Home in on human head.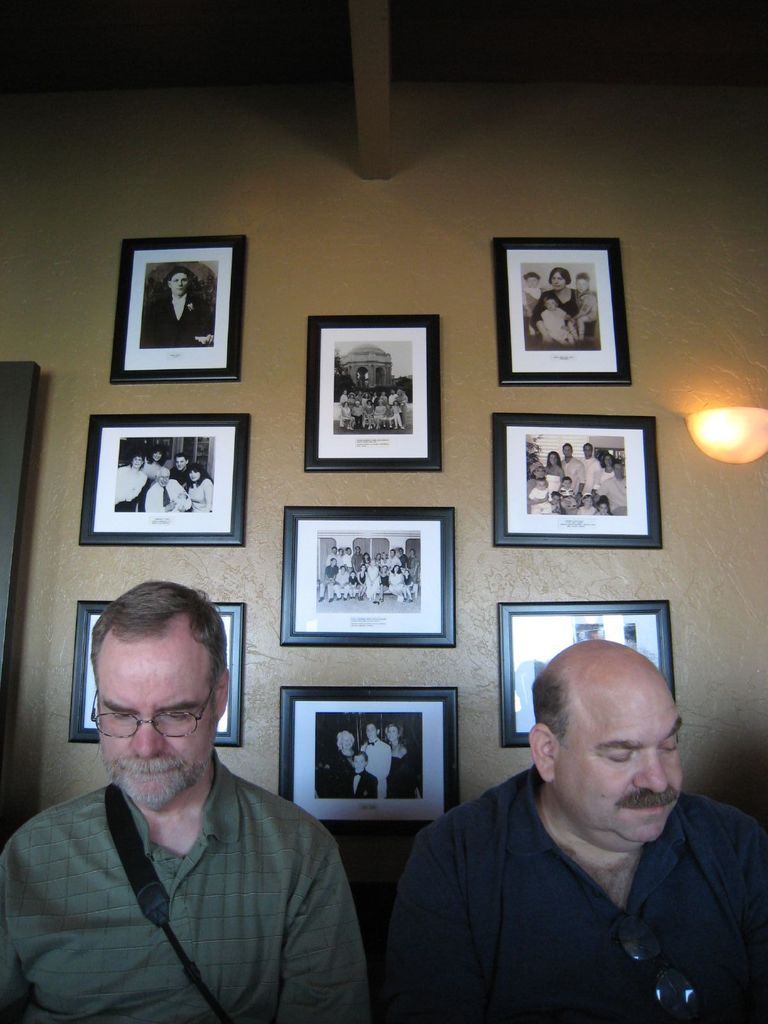
Homed in at [x1=525, y1=637, x2=686, y2=851].
